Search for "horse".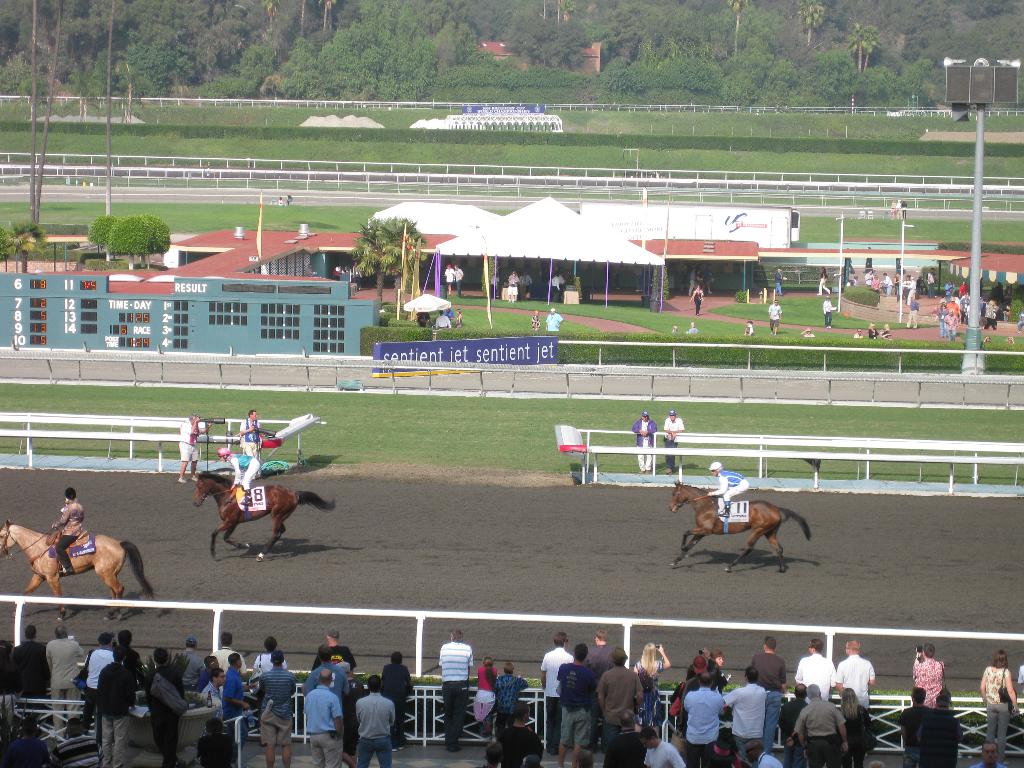
Found at {"x1": 194, "y1": 471, "x2": 335, "y2": 563}.
